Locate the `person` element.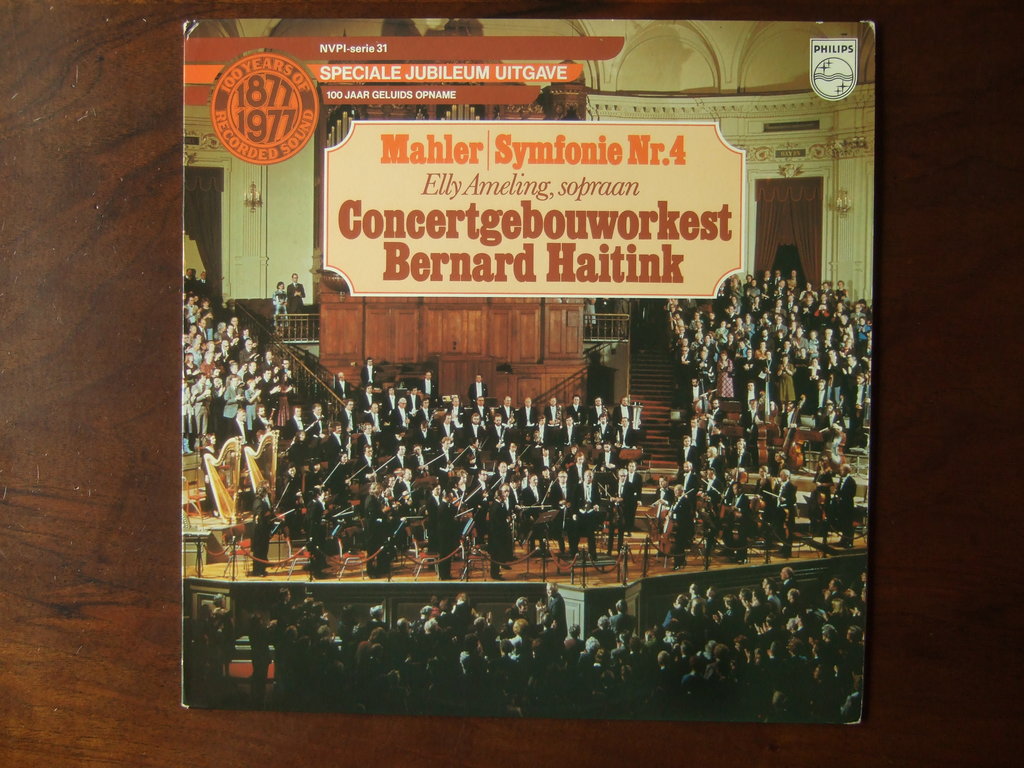
Element bbox: (831,466,856,547).
